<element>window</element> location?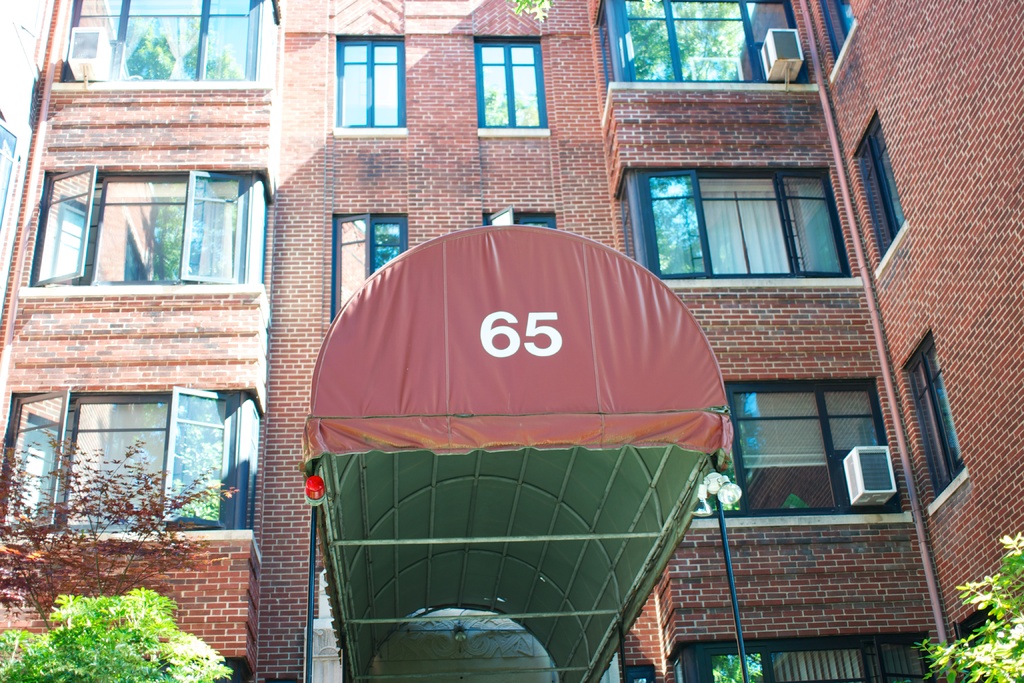
(706,382,902,514)
